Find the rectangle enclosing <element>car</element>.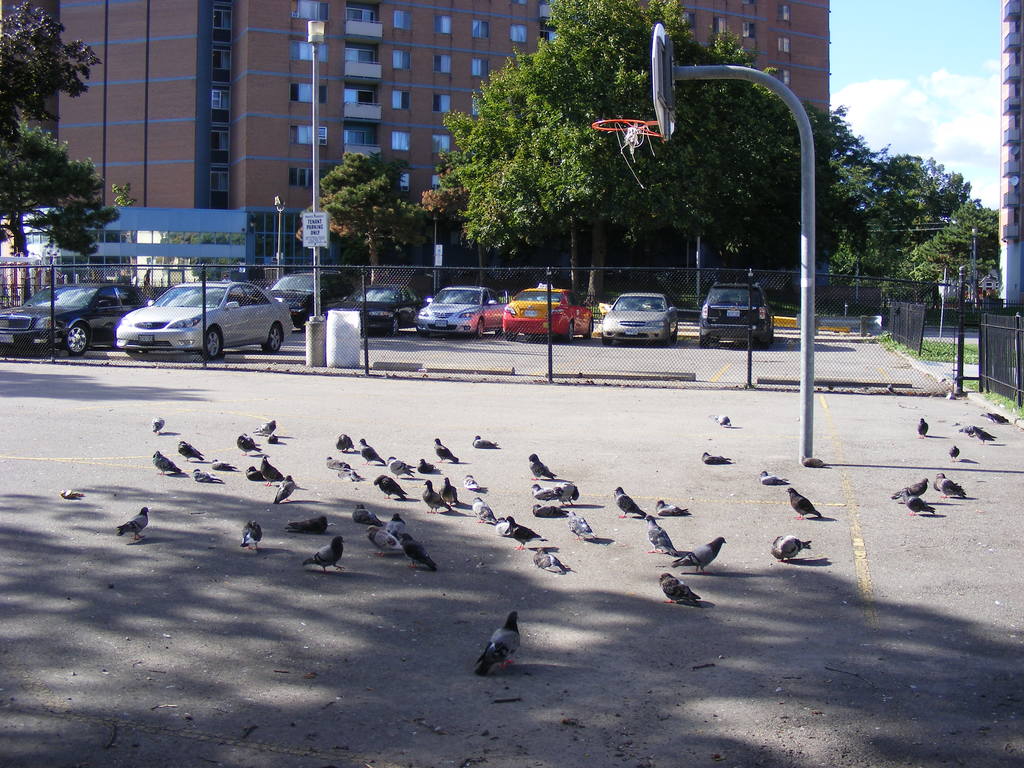
bbox=(265, 264, 343, 326).
